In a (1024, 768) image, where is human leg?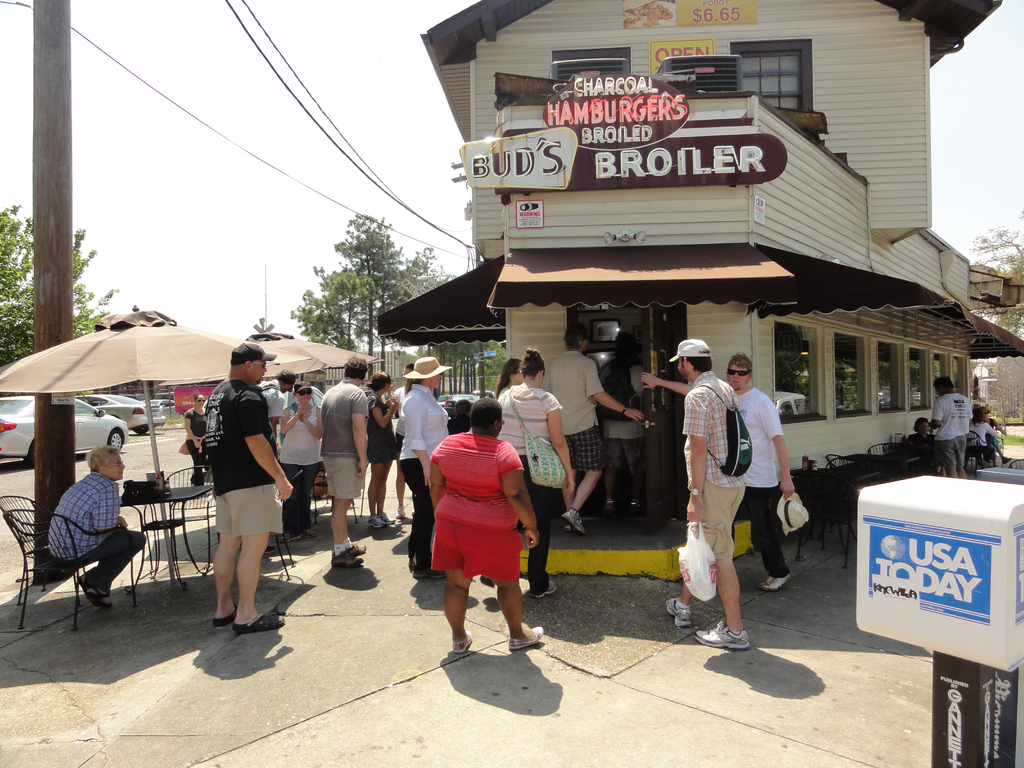
locate(74, 531, 148, 611).
